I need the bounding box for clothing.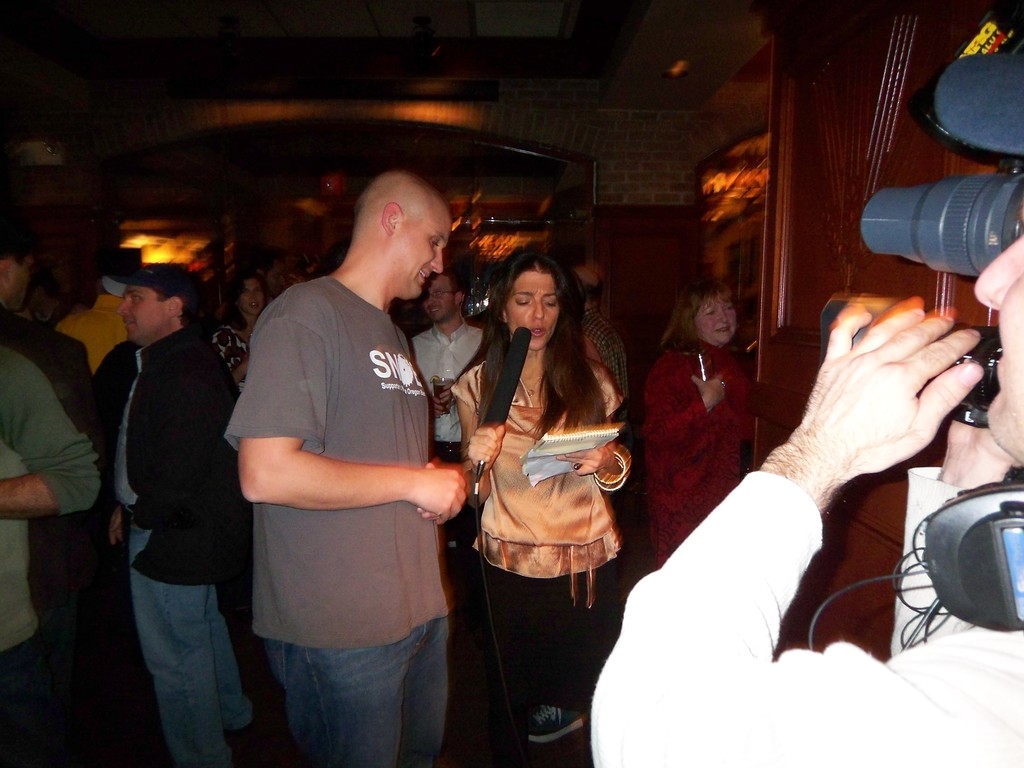
Here it is: 577:482:1023:767.
